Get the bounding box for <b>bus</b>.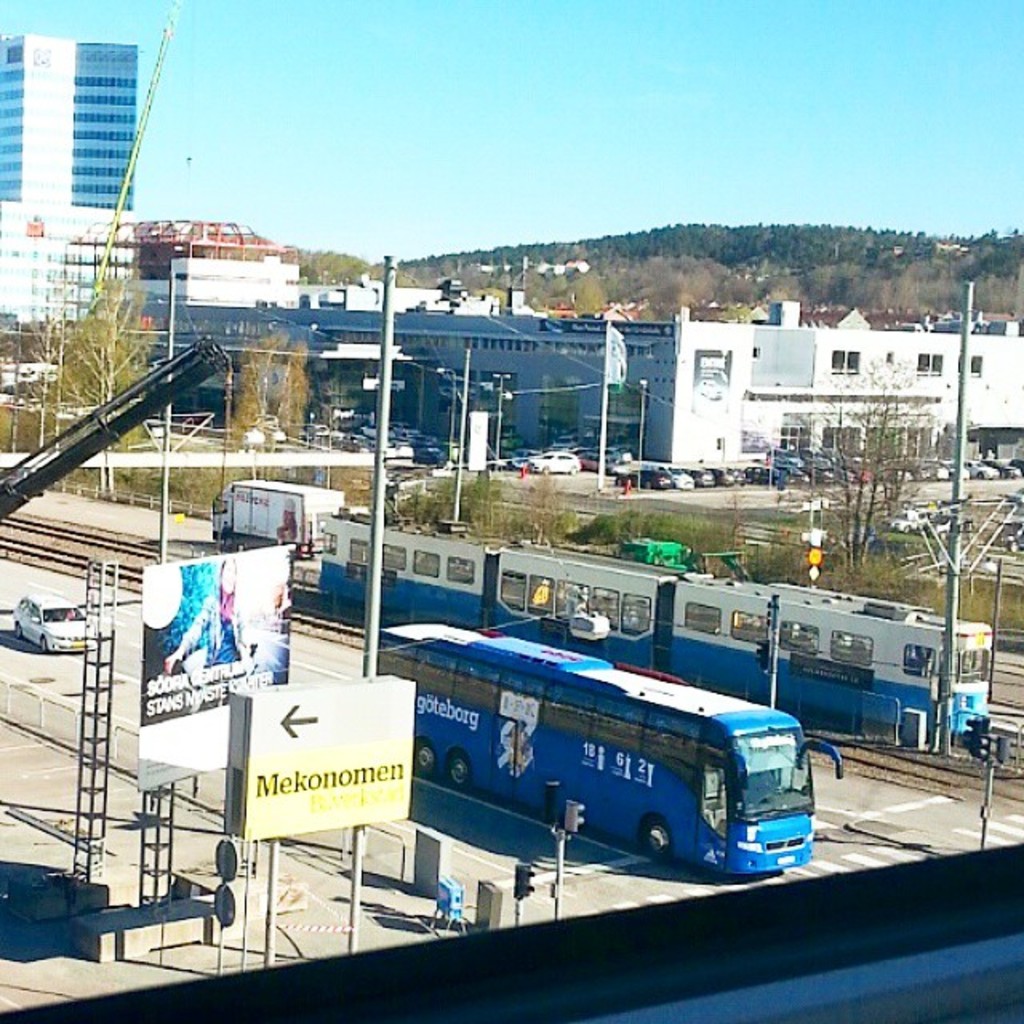
locate(374, 621, 846, 875).
